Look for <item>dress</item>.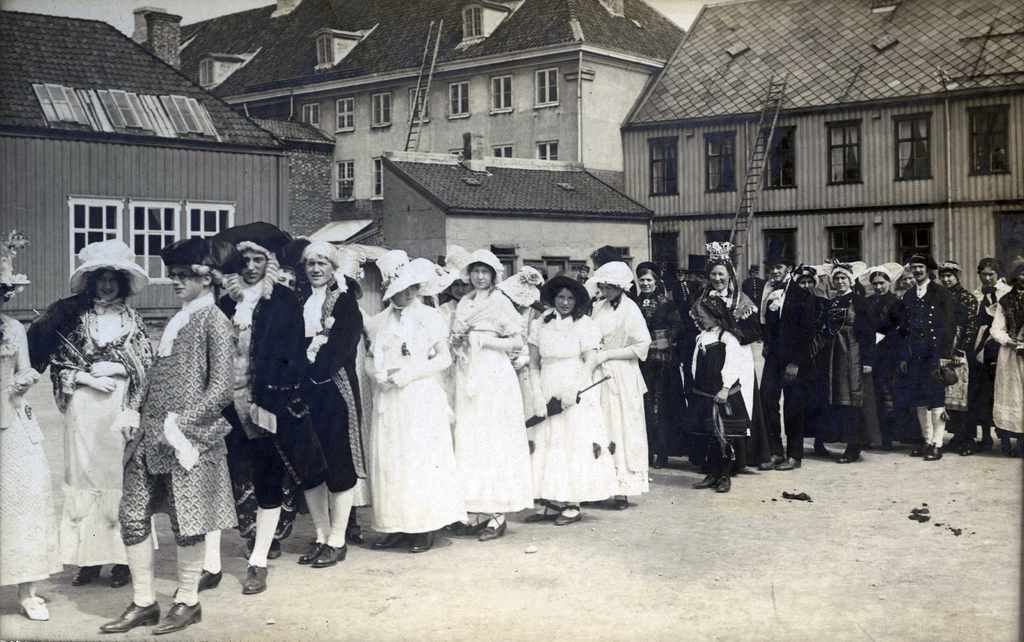
Found: 957,285,982,394.
